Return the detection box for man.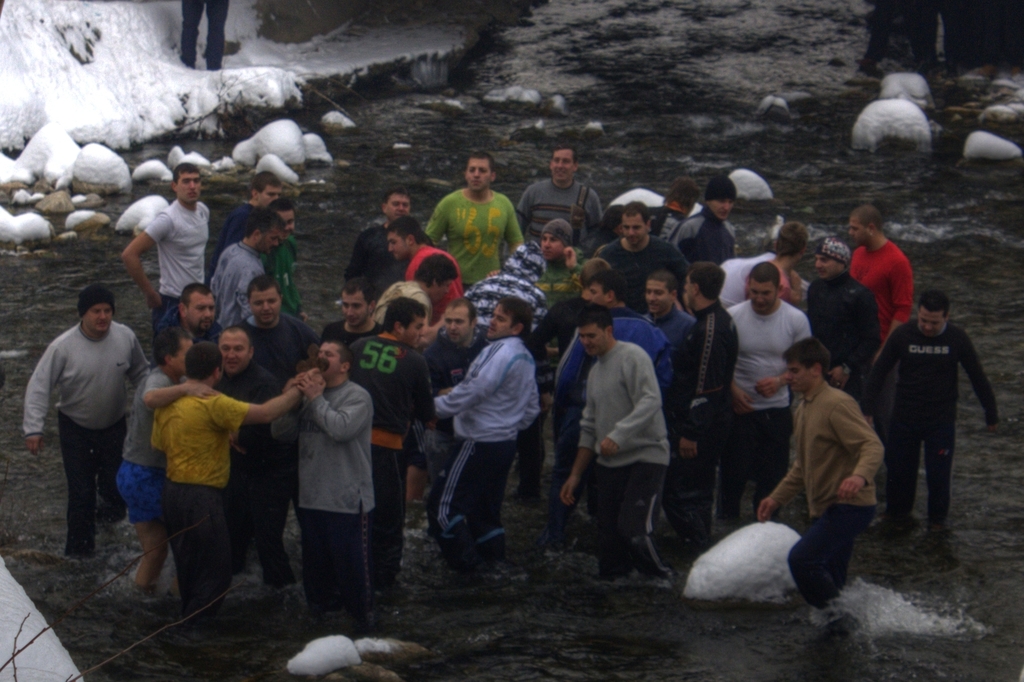
left=273, top=341, right=376, bottom=610.
